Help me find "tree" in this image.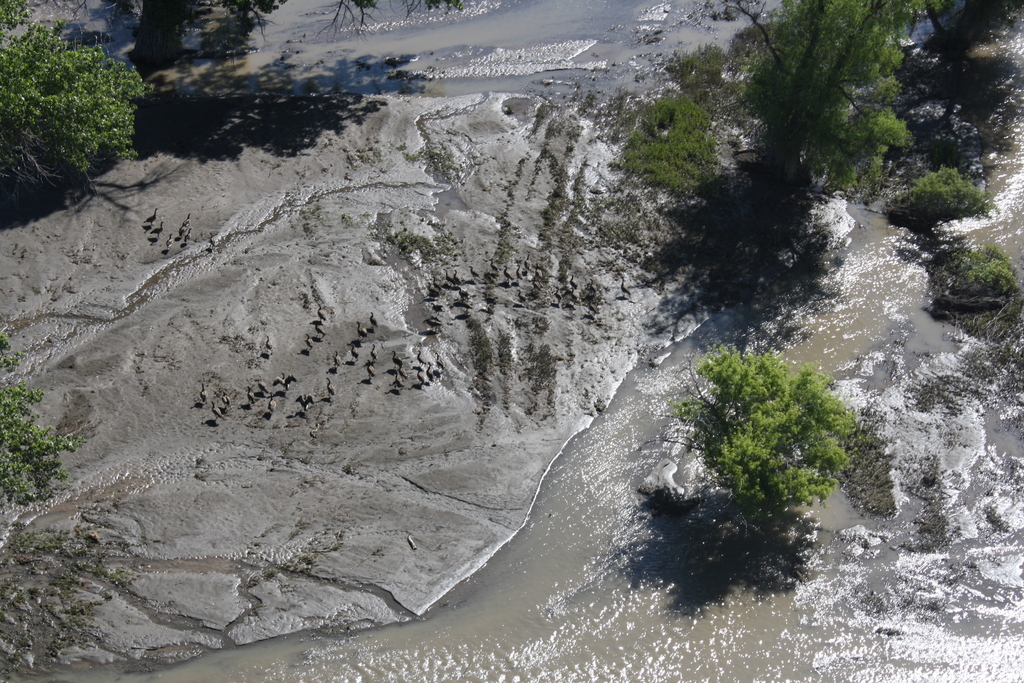
Found it: BBox(0, 334, 82, 511).
